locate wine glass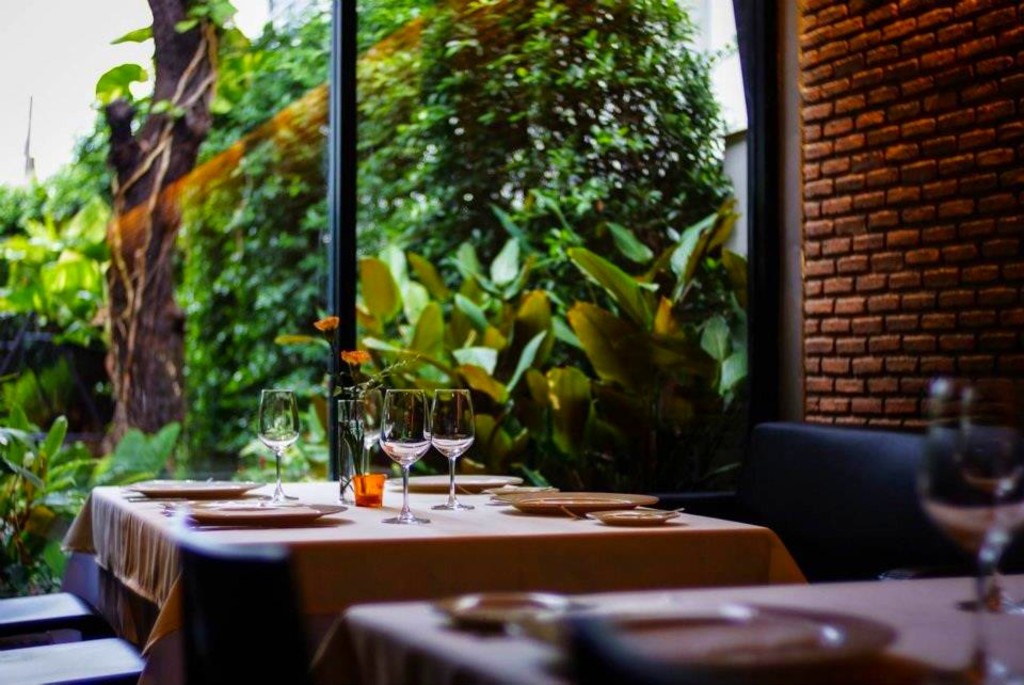
(345,392,383,468)
